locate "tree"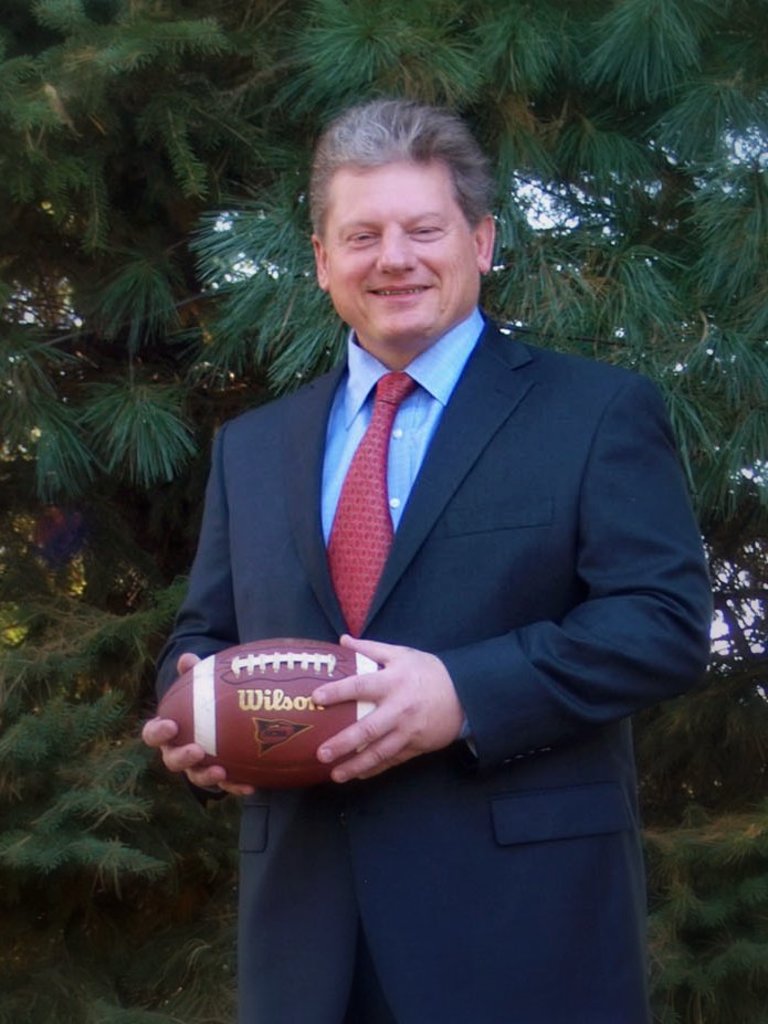
<box>0,0,759,1023</box>
